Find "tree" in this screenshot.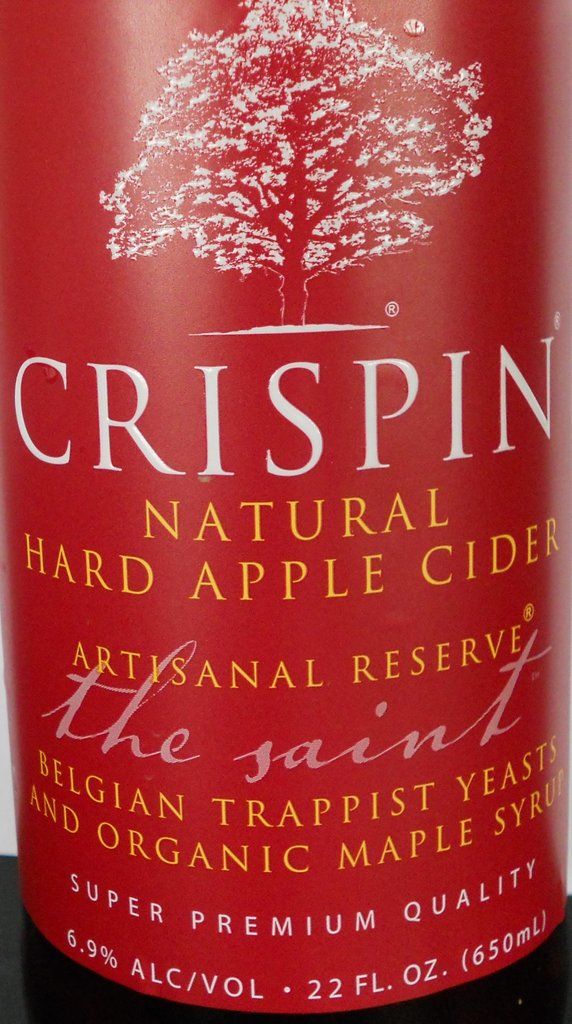
The bounding box for "tree" is 89,22,511,302.
